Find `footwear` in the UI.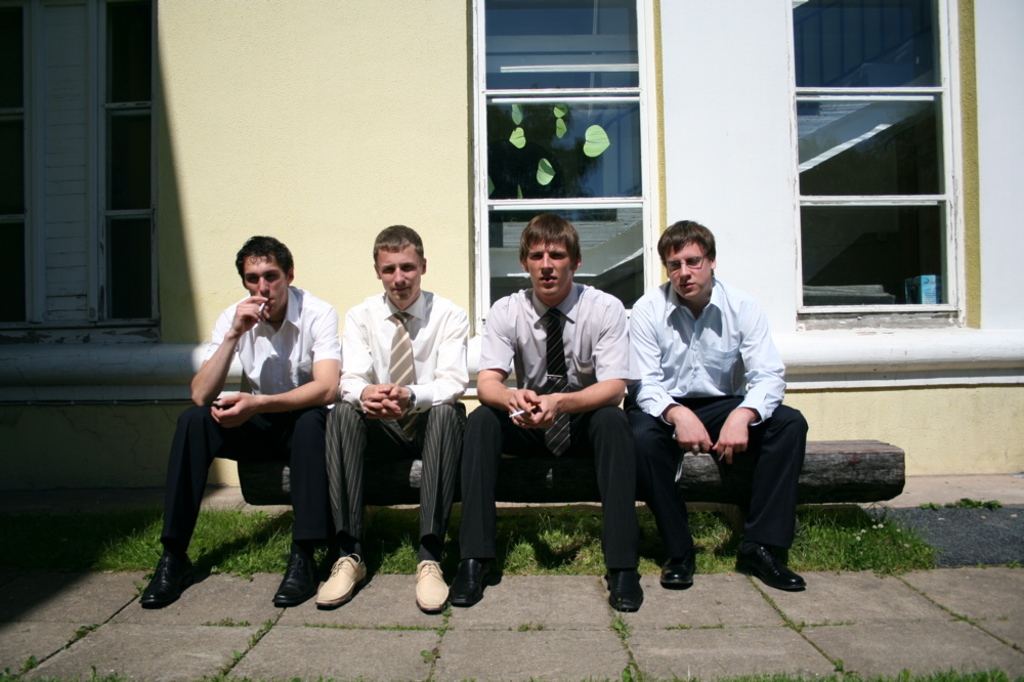
UI element at [left=659, top=551, right=692, bottom=580].
